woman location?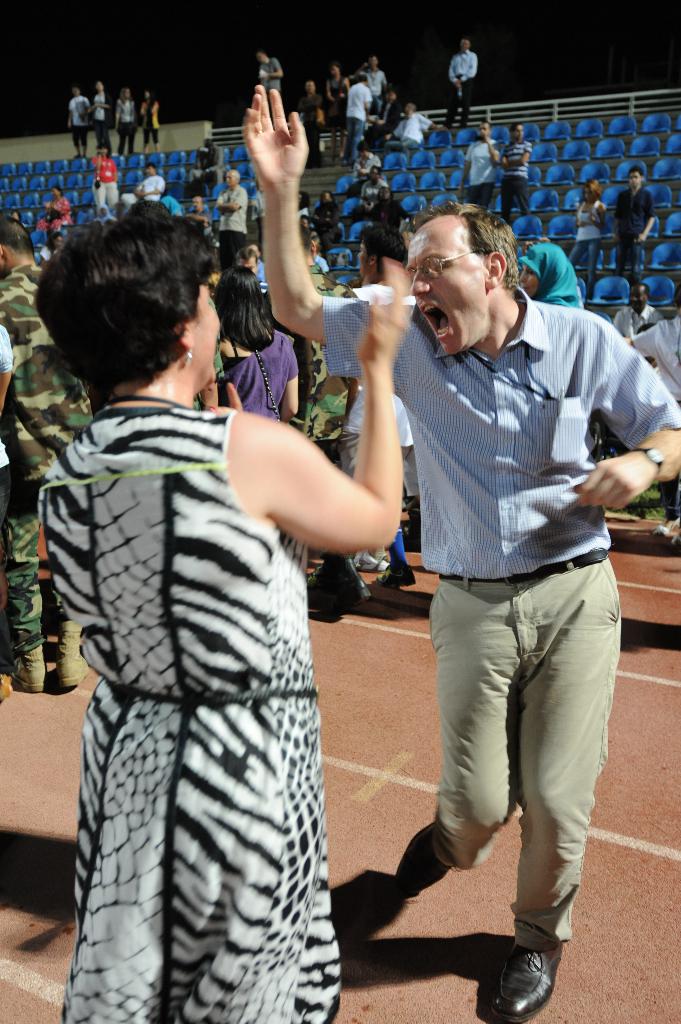
Rect(34, 190, 415, 1023)
